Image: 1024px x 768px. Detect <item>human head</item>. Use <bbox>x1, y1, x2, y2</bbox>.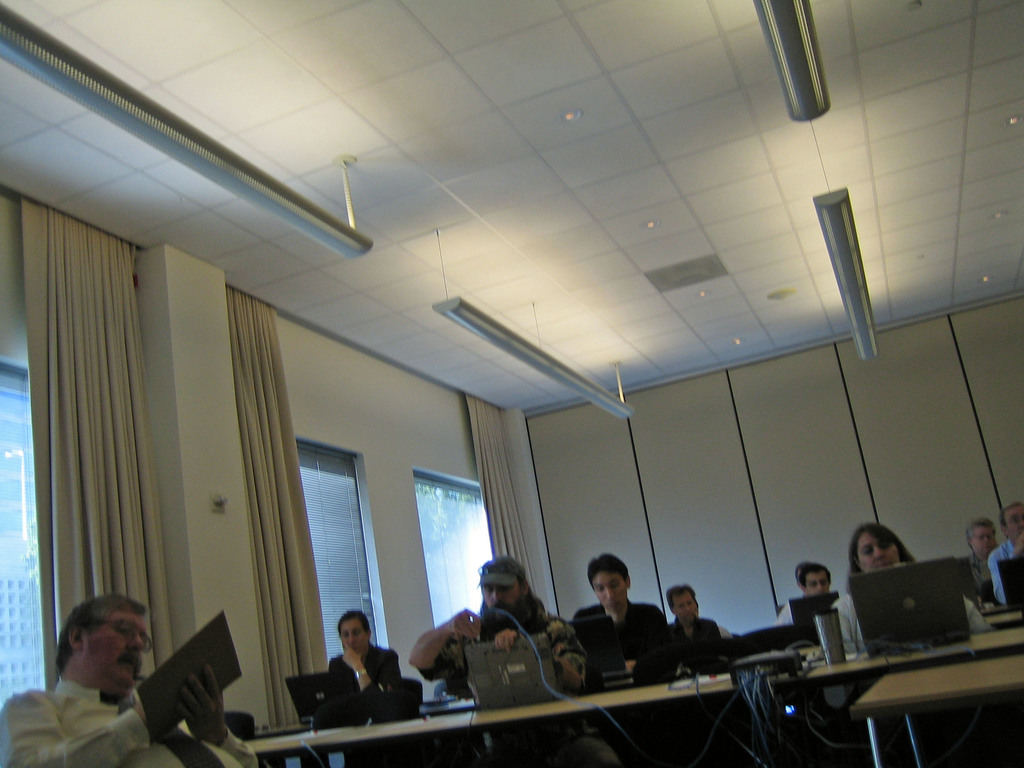
<bbox>668, 584, 699, 627</bbox>.
